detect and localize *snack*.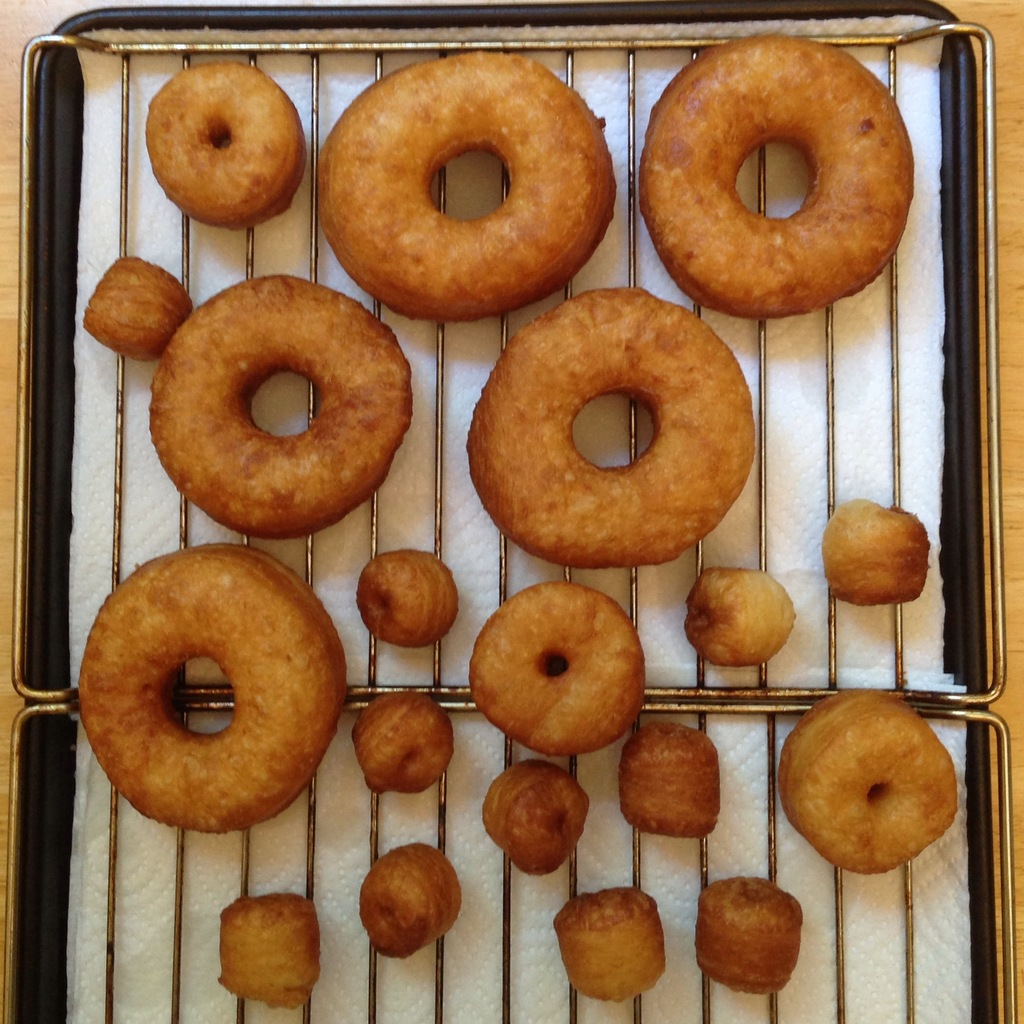
Localized at <region>779, 698, 959, 879</region>.
